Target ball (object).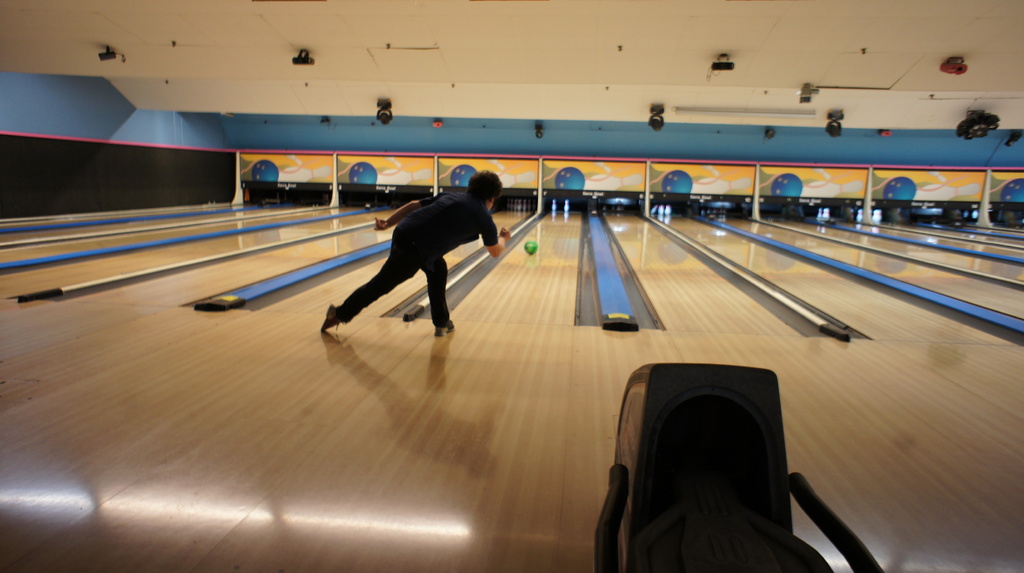
Target region: <box>519,239,535,252</box>.
